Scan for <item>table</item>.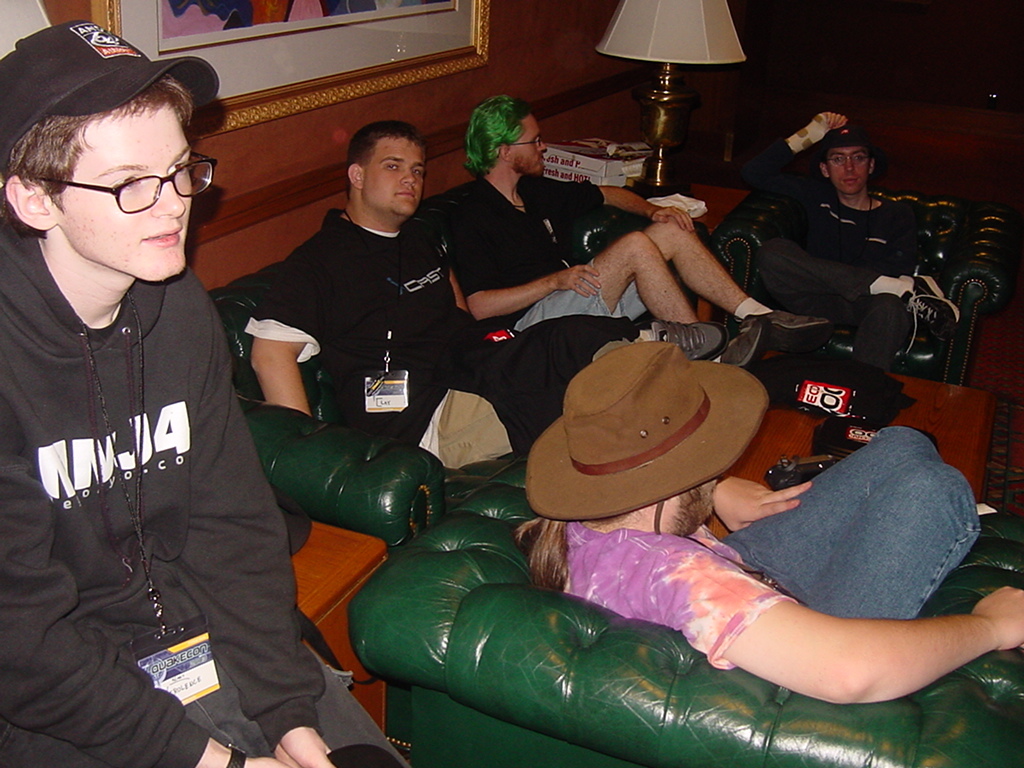
Scan result: <box>618,153,759,324</box>.
